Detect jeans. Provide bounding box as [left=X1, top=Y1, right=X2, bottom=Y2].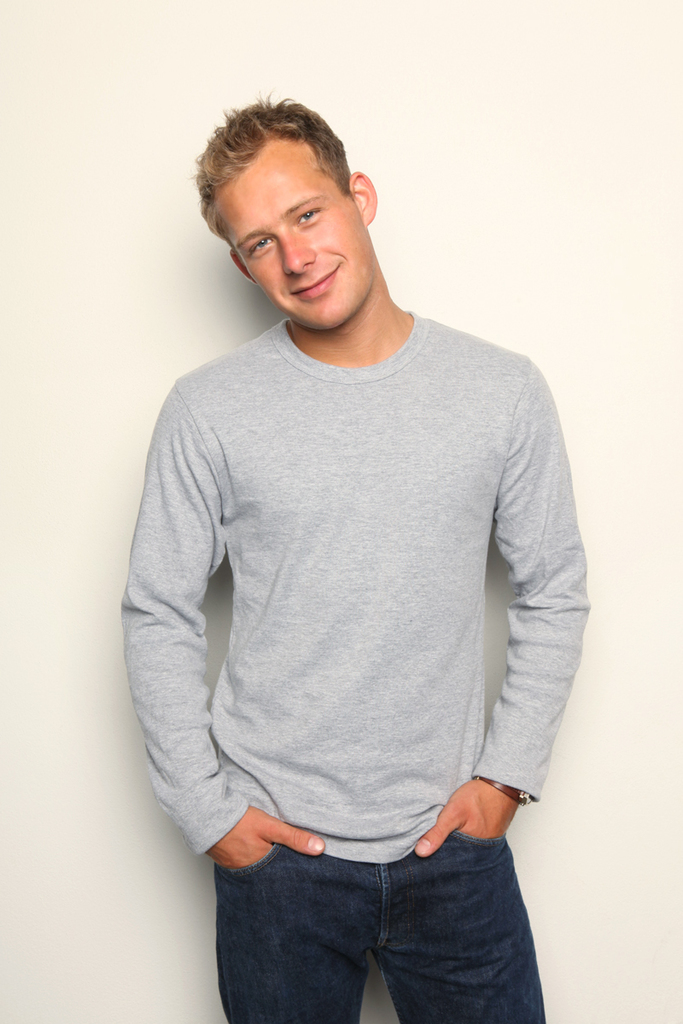
[left=226, top=829, right=533, bottom=1021].
